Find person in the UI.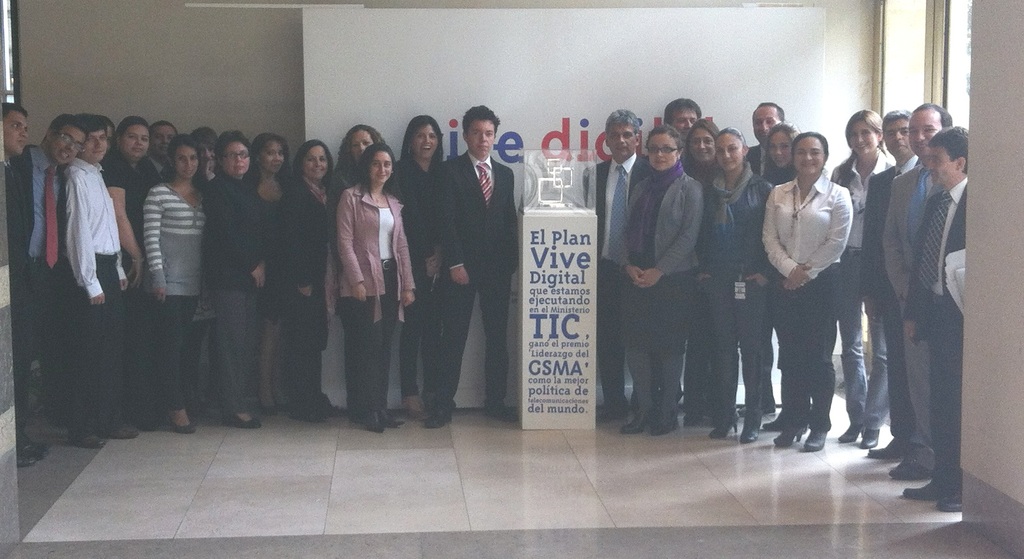
UI element at 203/129/267/434.
